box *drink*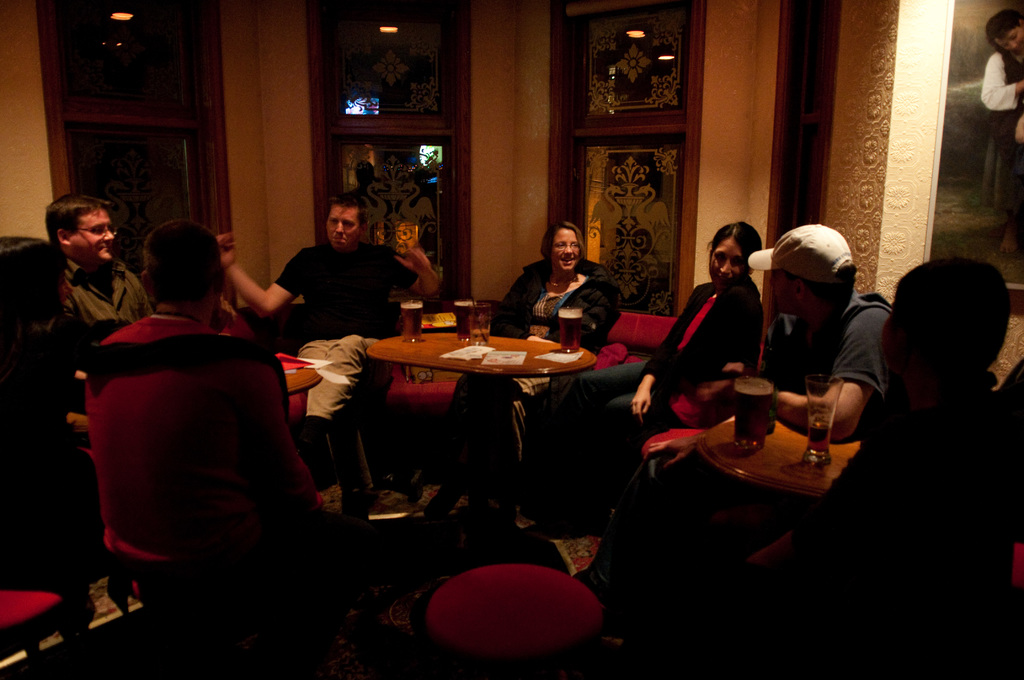
(left=451, top=298, right=480, bottom=340)
